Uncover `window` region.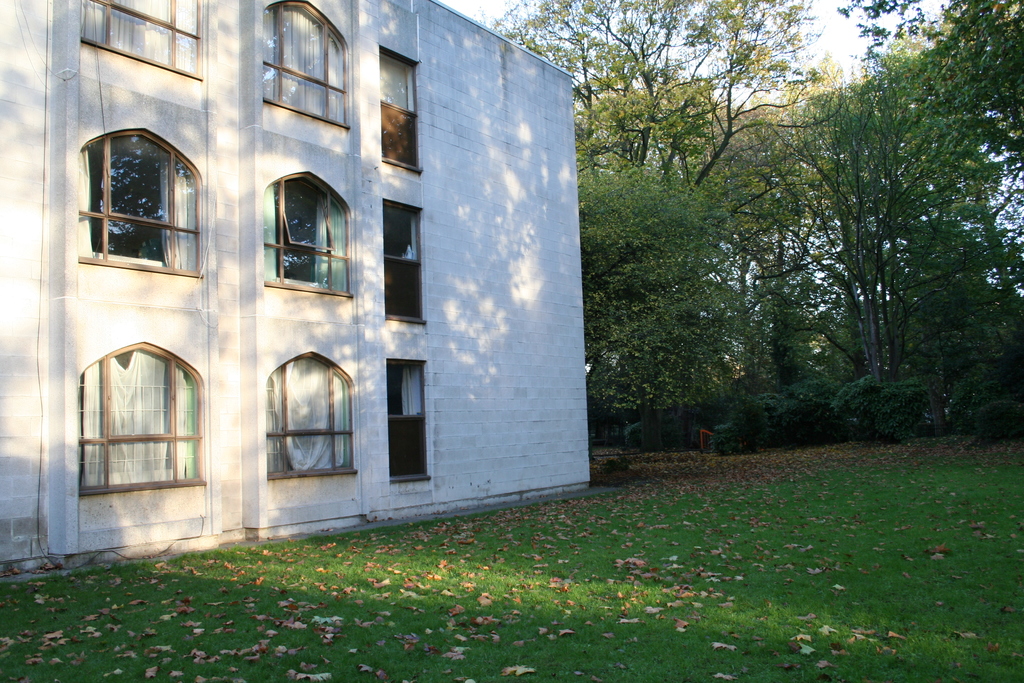
Uncovered: {"left": 261, "top": 163, "right": 346, "bottom": 299}.
